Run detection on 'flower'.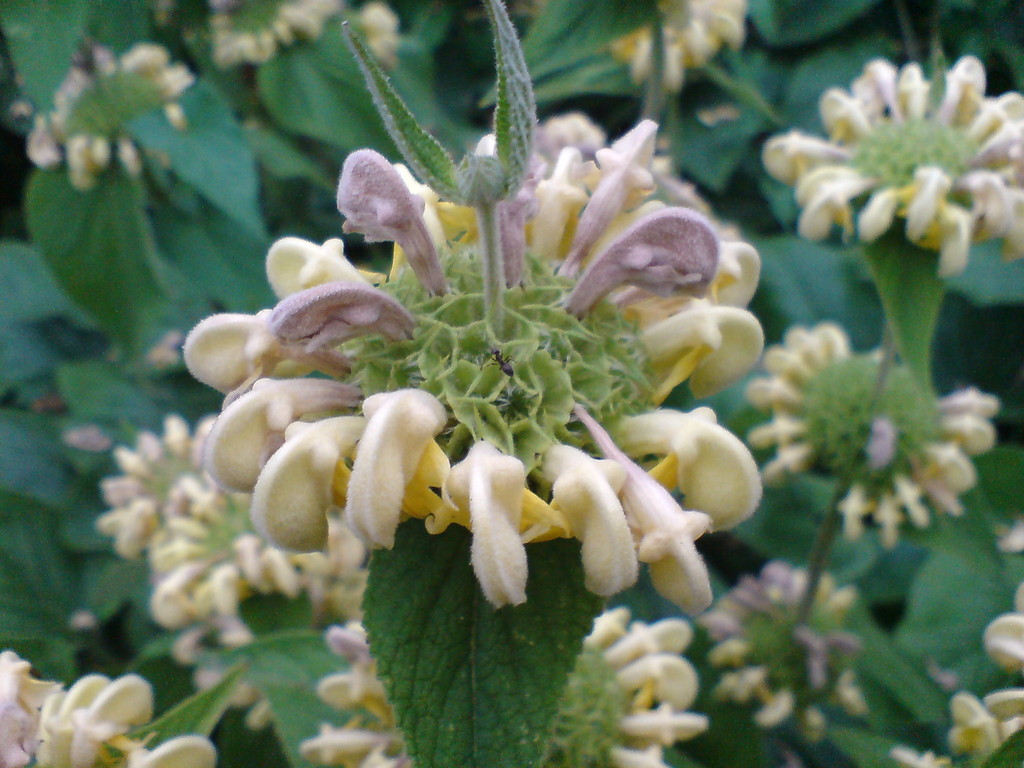
Result: <region>738, 315, 1006, 540</region>.
